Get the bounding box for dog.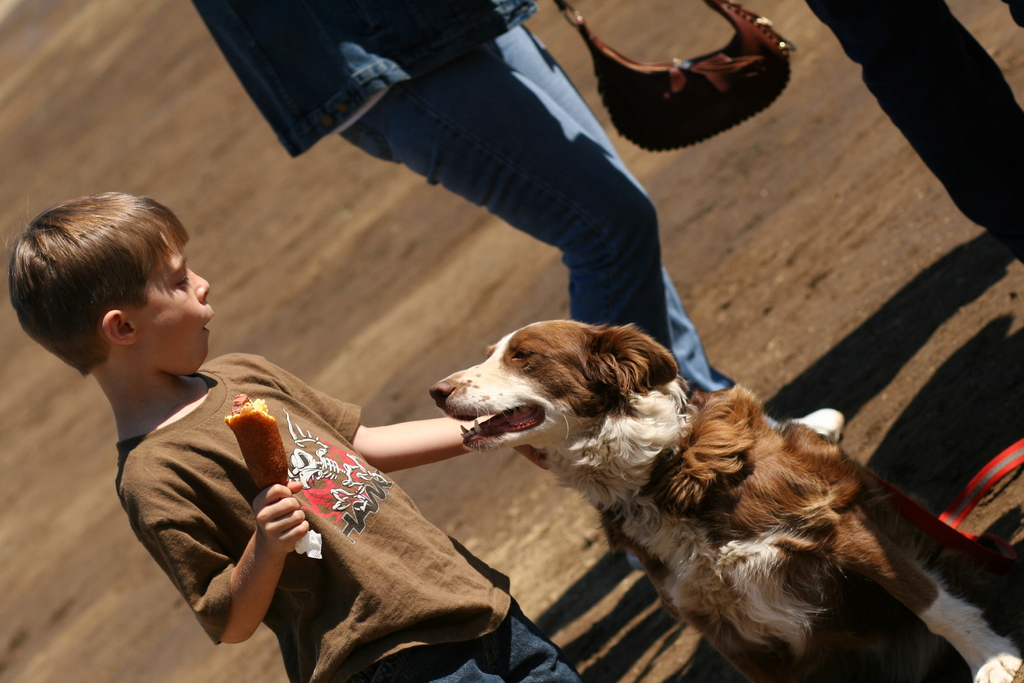
428/320/1023/682.
